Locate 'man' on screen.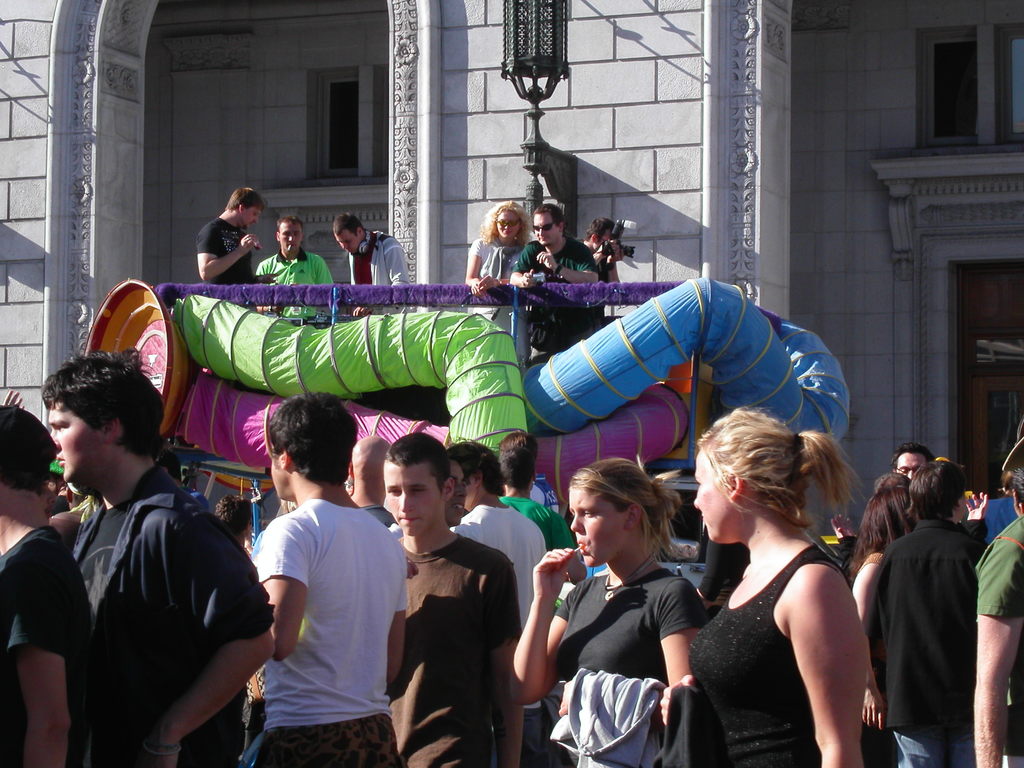
On screen at x1=387, y1=431, x2=522, y2=767.
